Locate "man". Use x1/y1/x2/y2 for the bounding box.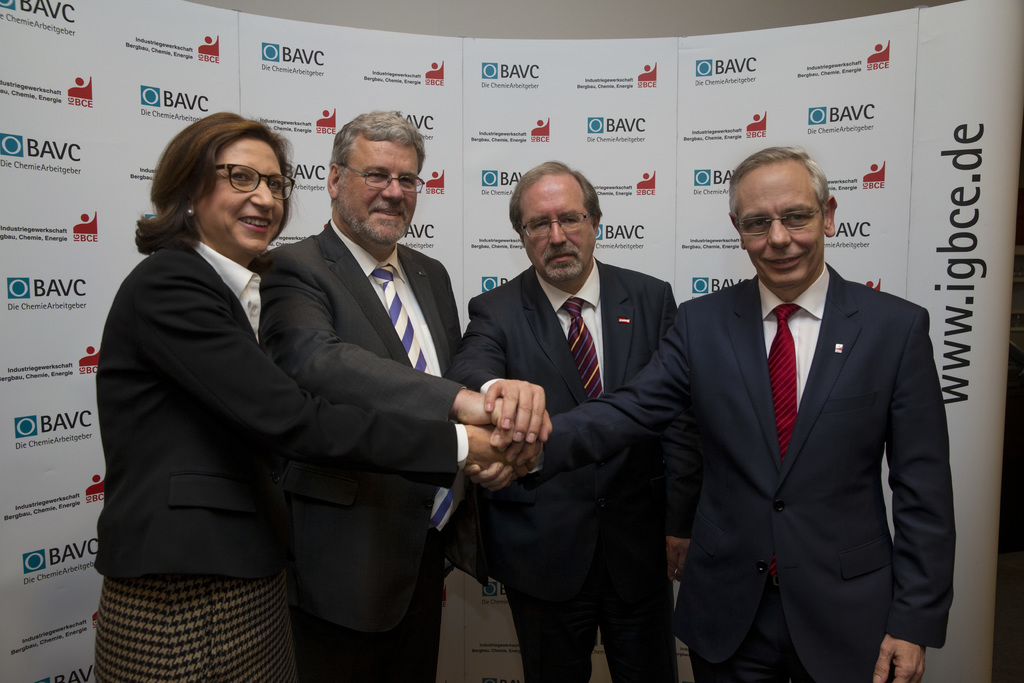
255/97/554/682.
